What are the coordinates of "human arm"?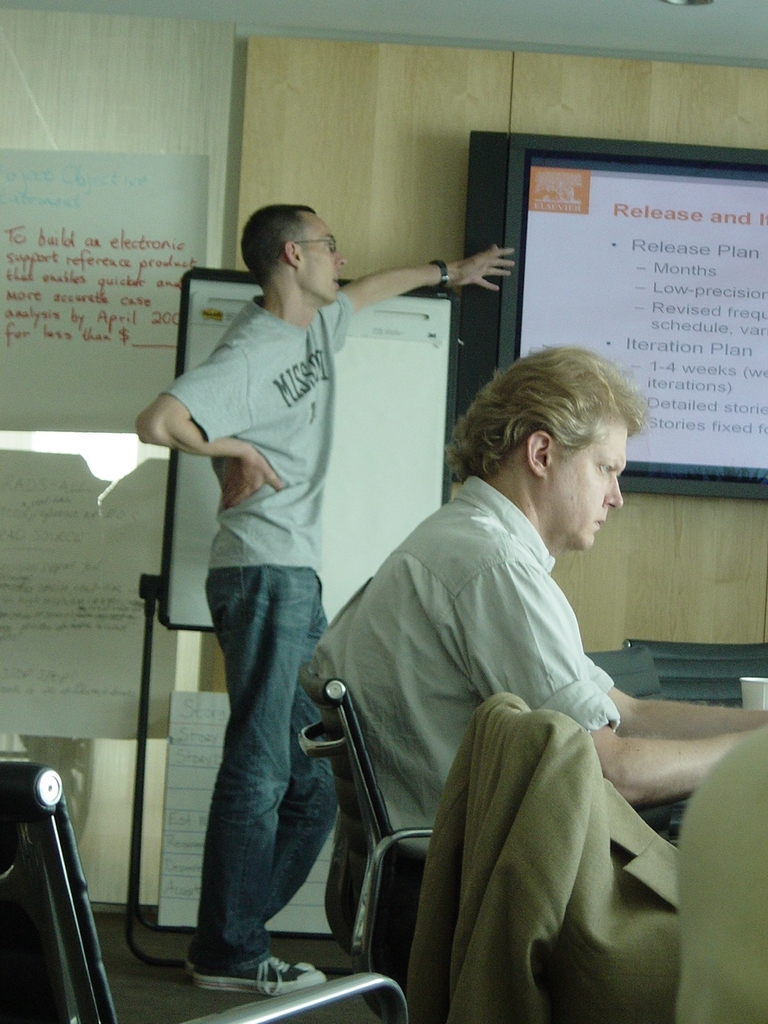
570, 626, 767, 737.
